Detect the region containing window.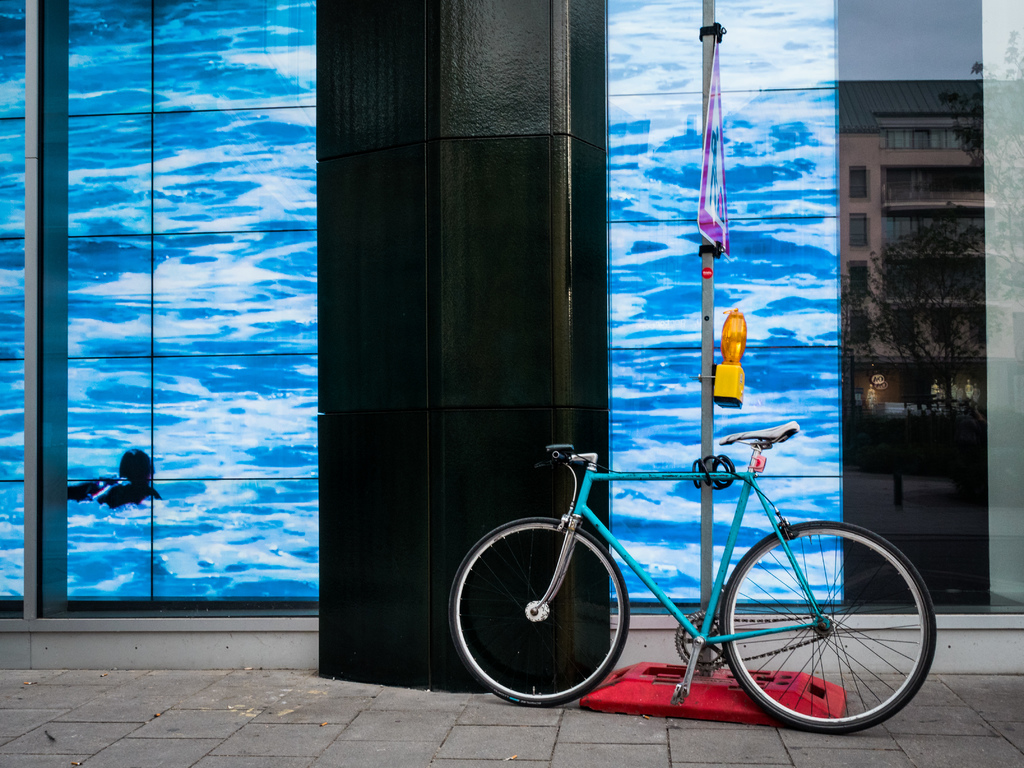
region(852, 264, 868, 292).
